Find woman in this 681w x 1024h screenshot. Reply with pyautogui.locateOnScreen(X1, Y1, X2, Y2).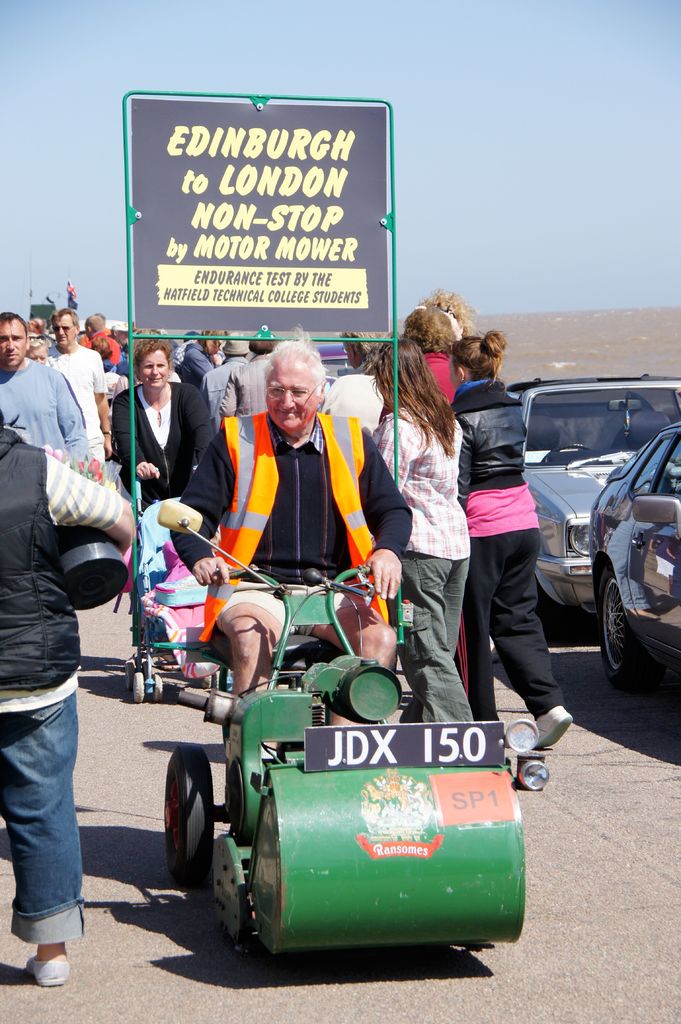
pyautogui.locateOnScreen(107, 342, 194, 534).
